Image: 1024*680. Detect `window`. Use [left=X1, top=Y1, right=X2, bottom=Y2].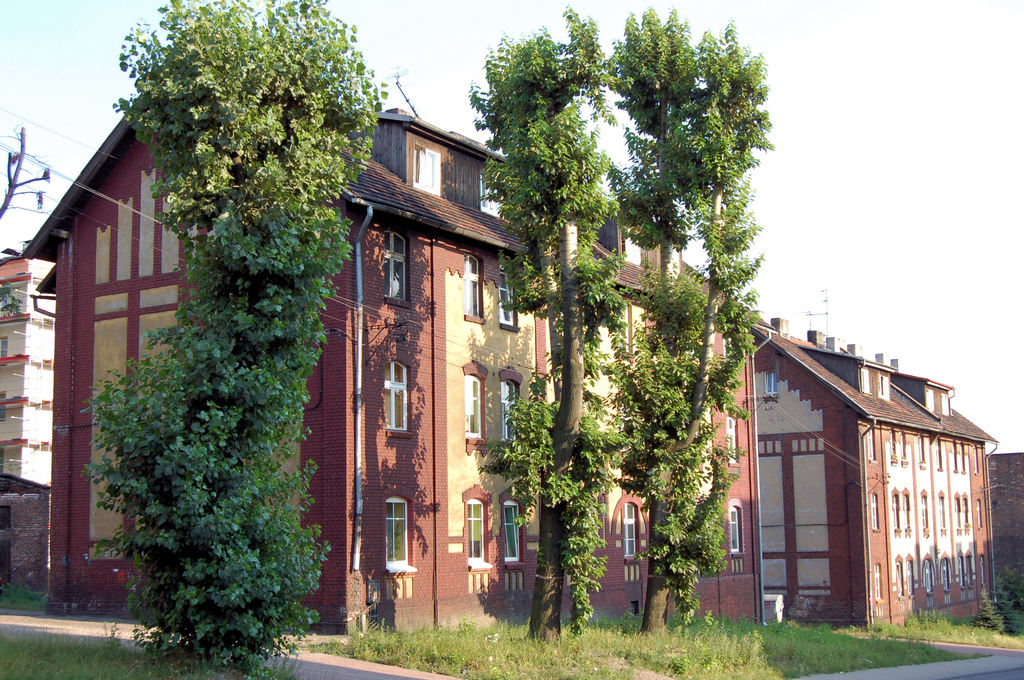
[left=946, top=394, right=947, bottom=413].
